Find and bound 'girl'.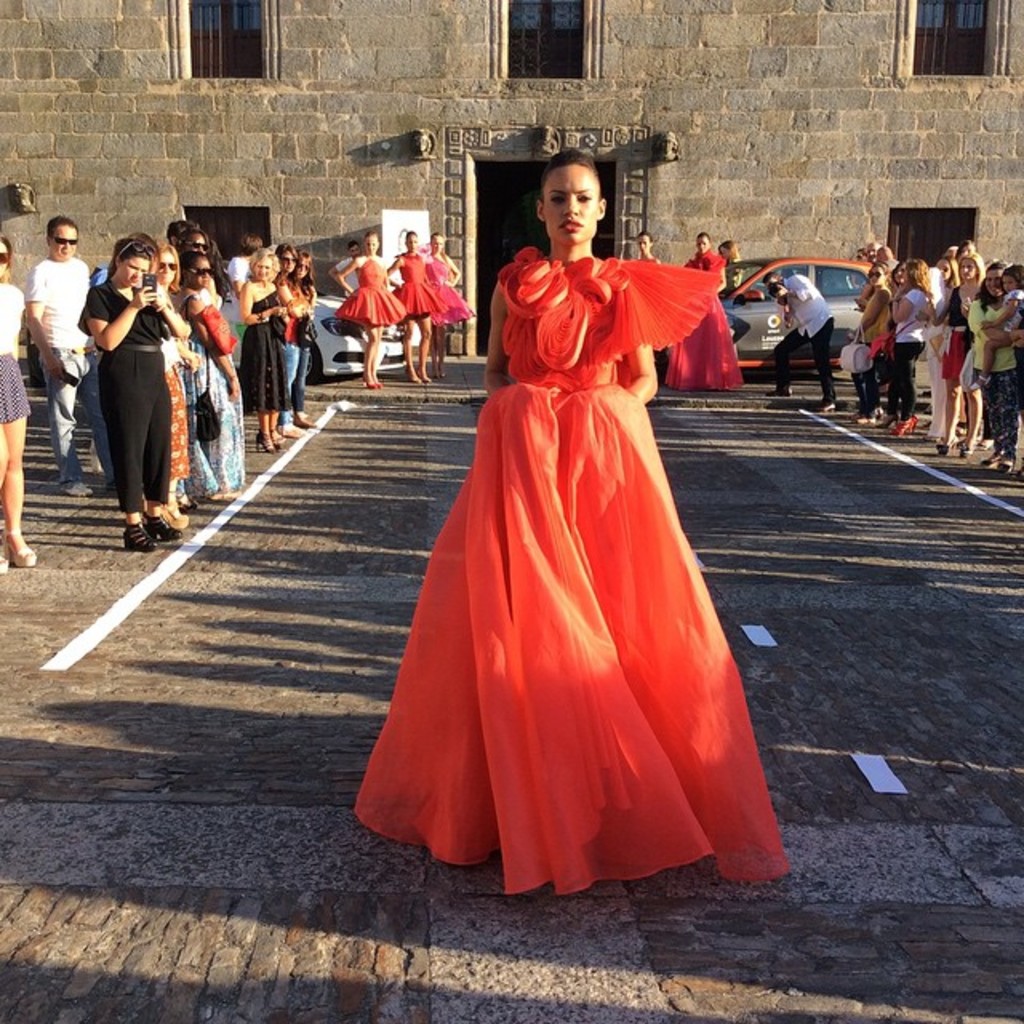
Bound: <bbox>970, 259, 1022, 389</bbox>.
